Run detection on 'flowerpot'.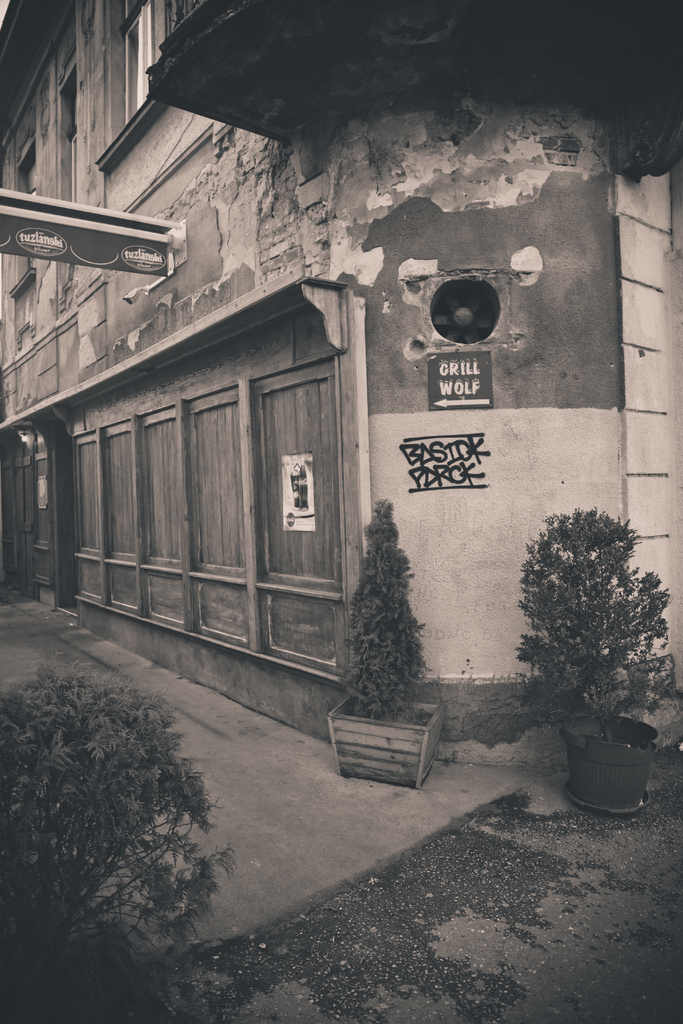
Result: <bbox>573, 720, 672, 815</bbox>.
